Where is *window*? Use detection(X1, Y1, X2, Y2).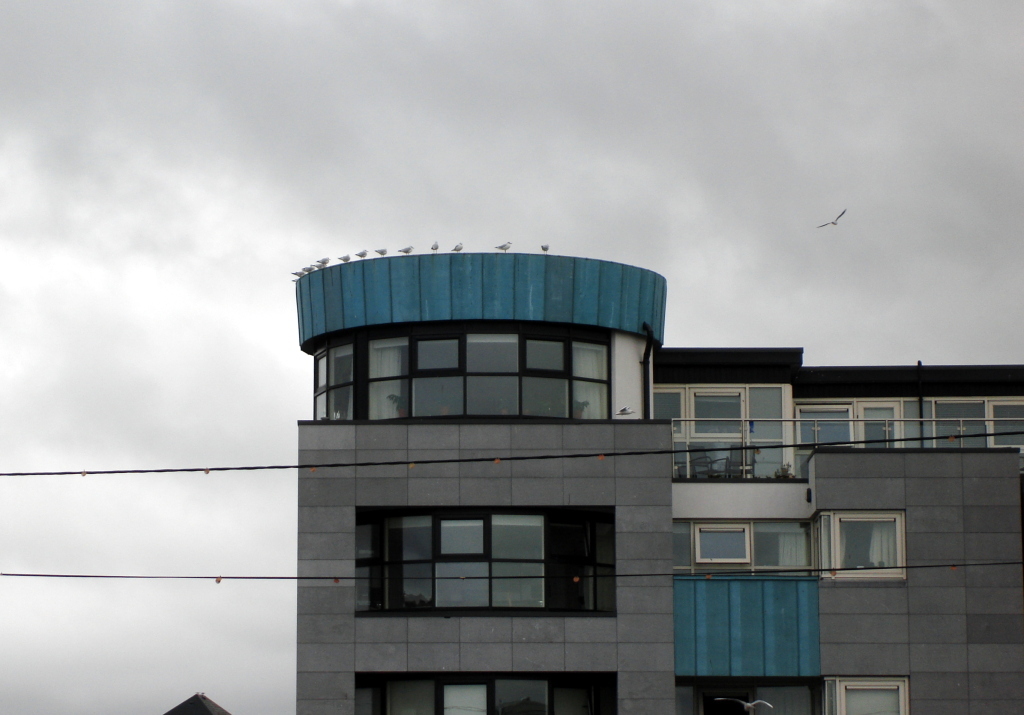
detection(564, 510, 626, 624).
